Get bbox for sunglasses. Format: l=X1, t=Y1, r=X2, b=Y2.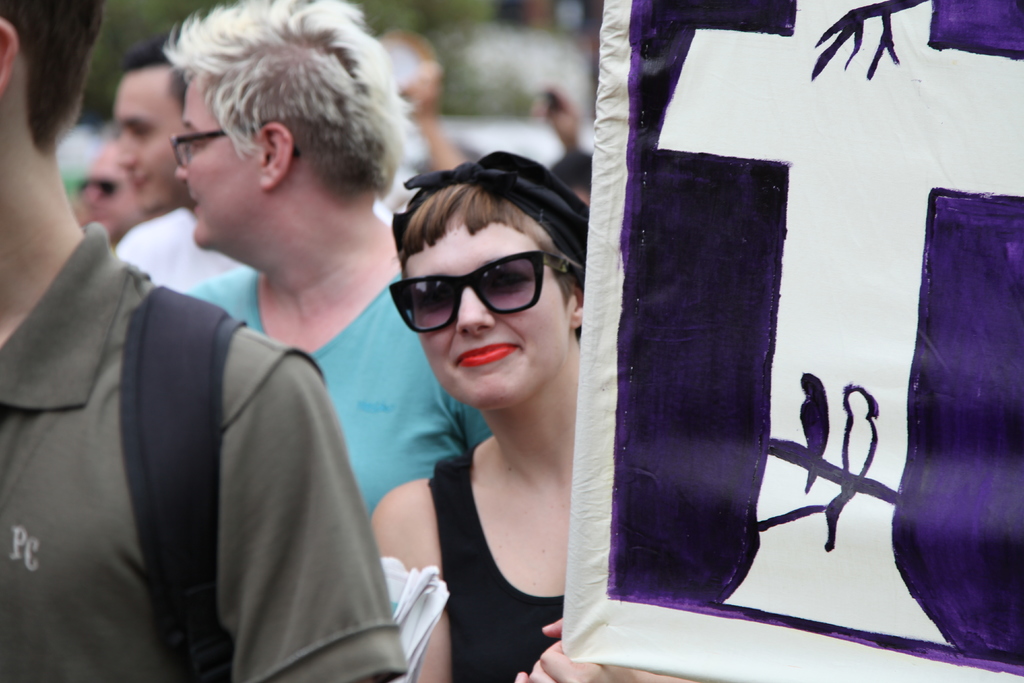
l=392, t=249, r=564, b=329.
